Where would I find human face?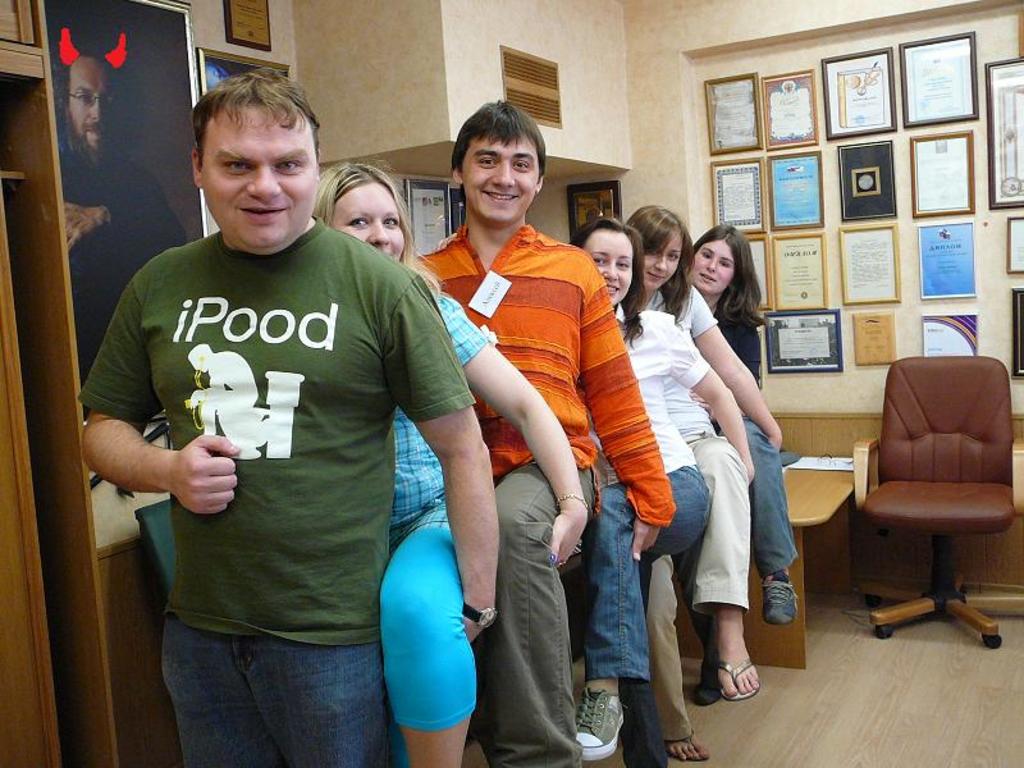
At <box>643,225,681,287</box>.
